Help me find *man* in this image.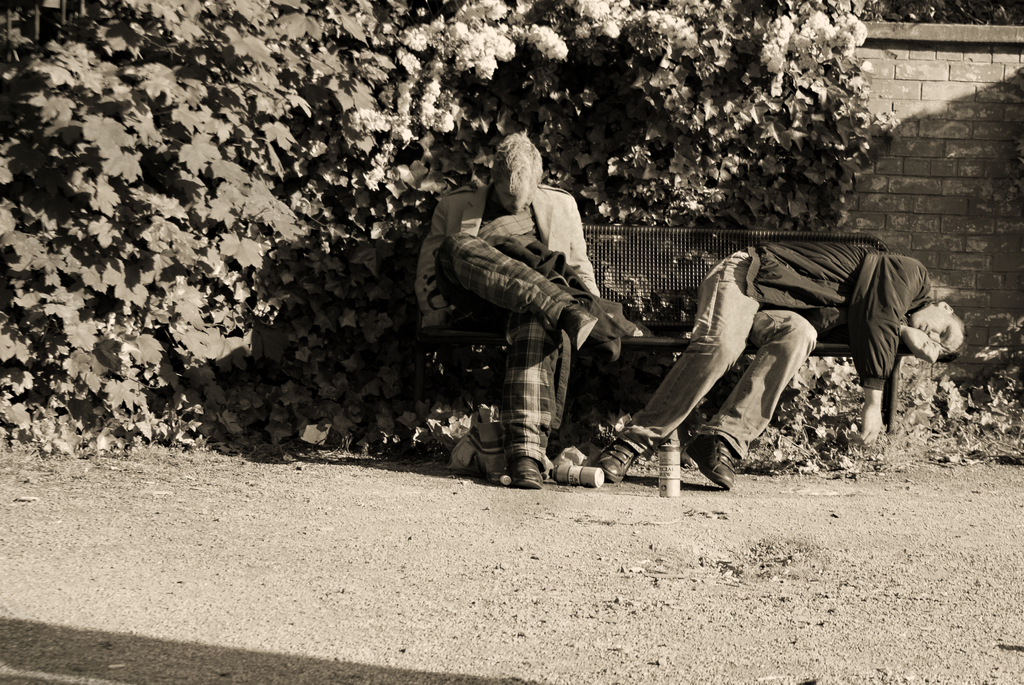
Found it: pyautogui.locateOnScreen(412, 132, 604, 494).
